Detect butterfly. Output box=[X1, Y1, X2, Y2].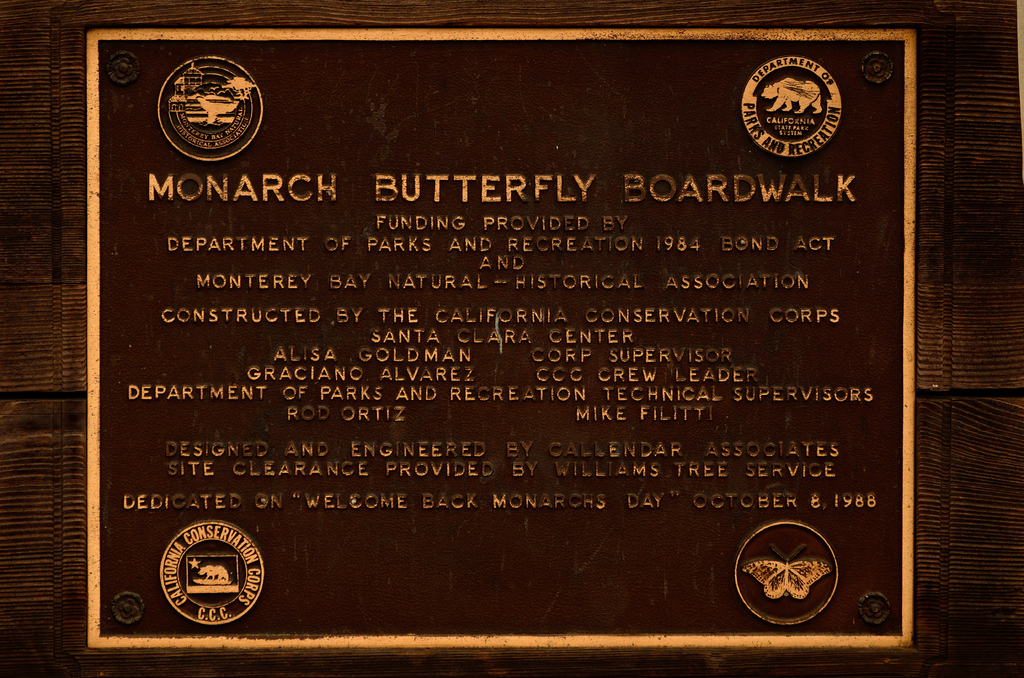
box=[740, 541, 830, 599].
